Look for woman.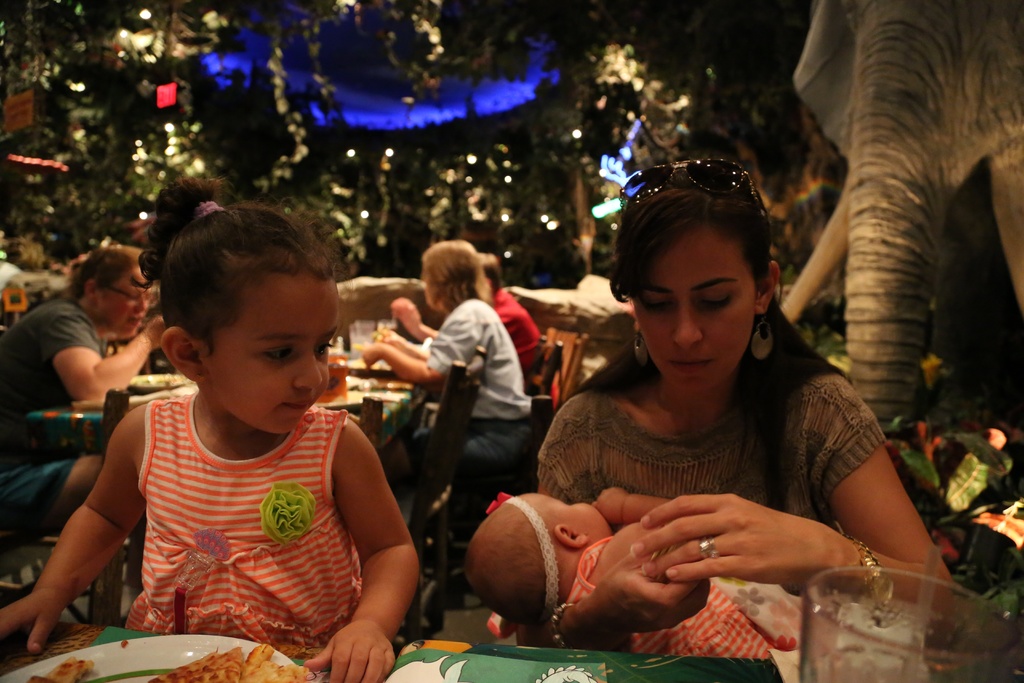
Found: [0,243,172,529].
